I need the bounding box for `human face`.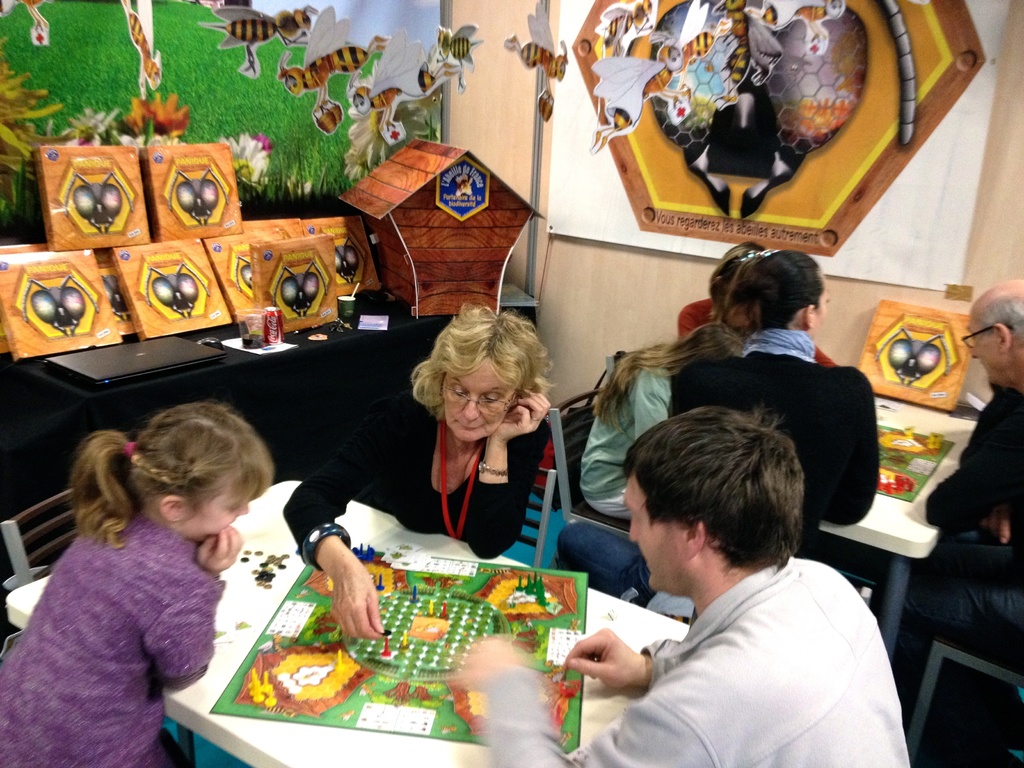
Here it is: 813/280/829/337.
